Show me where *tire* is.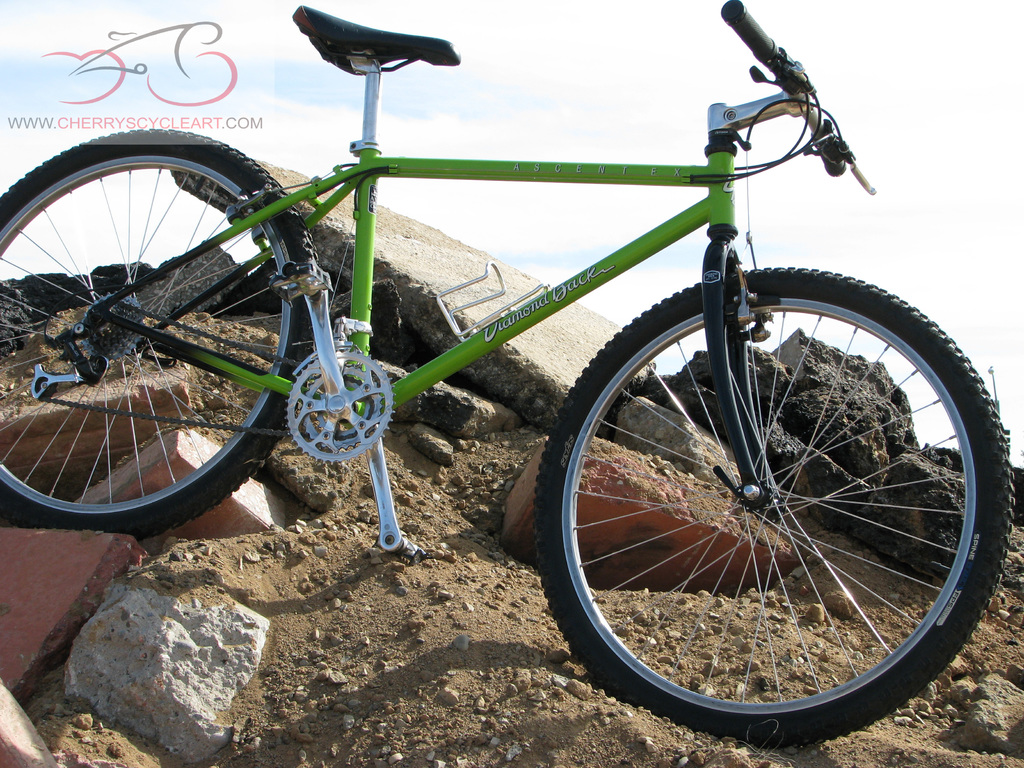
*tire* is at {"x1": 0, "y1": 128, "x2": 318, "y2": 542}.
